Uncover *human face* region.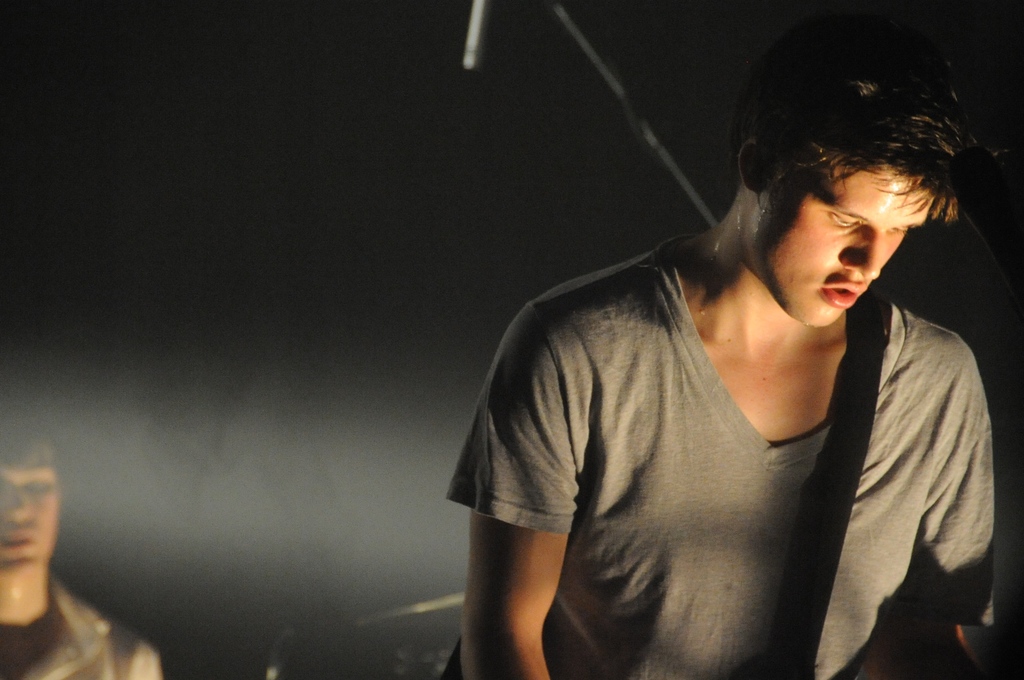
Uncovered: bbox(0, 416, 63, 575).
